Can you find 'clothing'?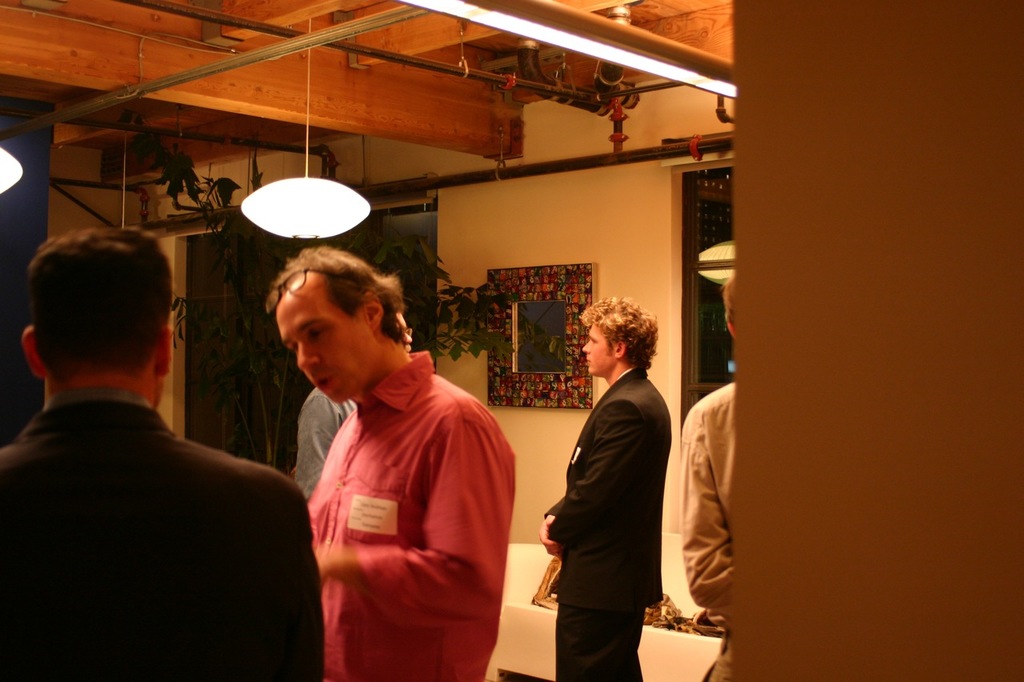
Yes, bounding box: (0,388,328,681).
